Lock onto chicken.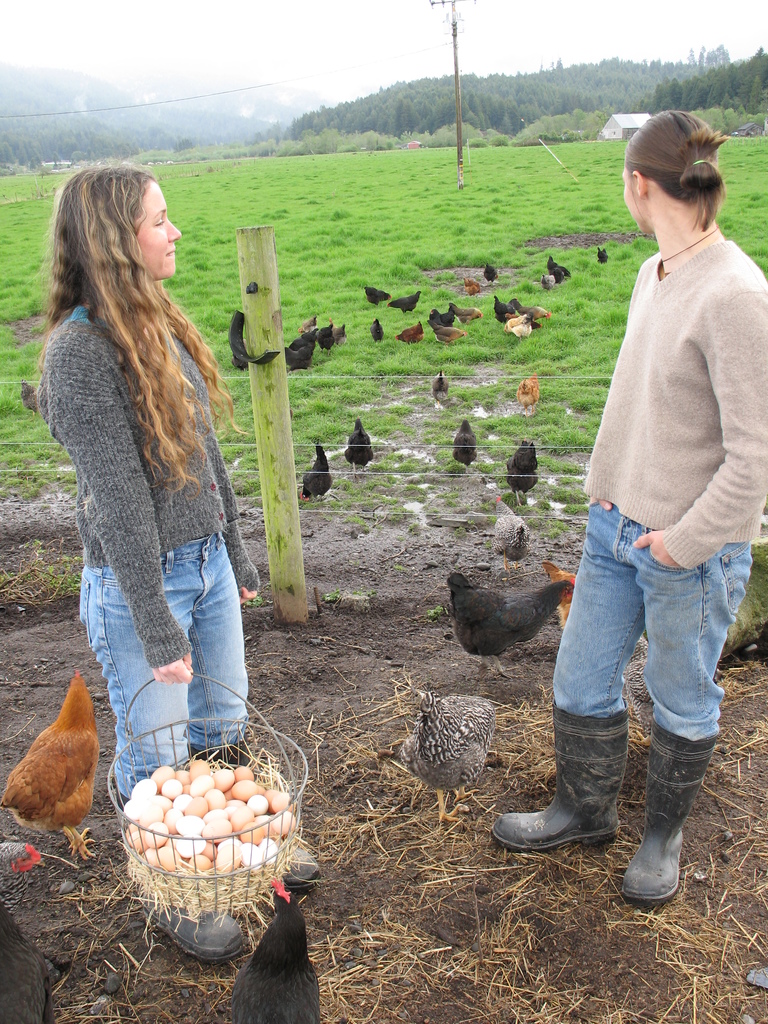
Locked: bbox(500, 308, 536, 341).
